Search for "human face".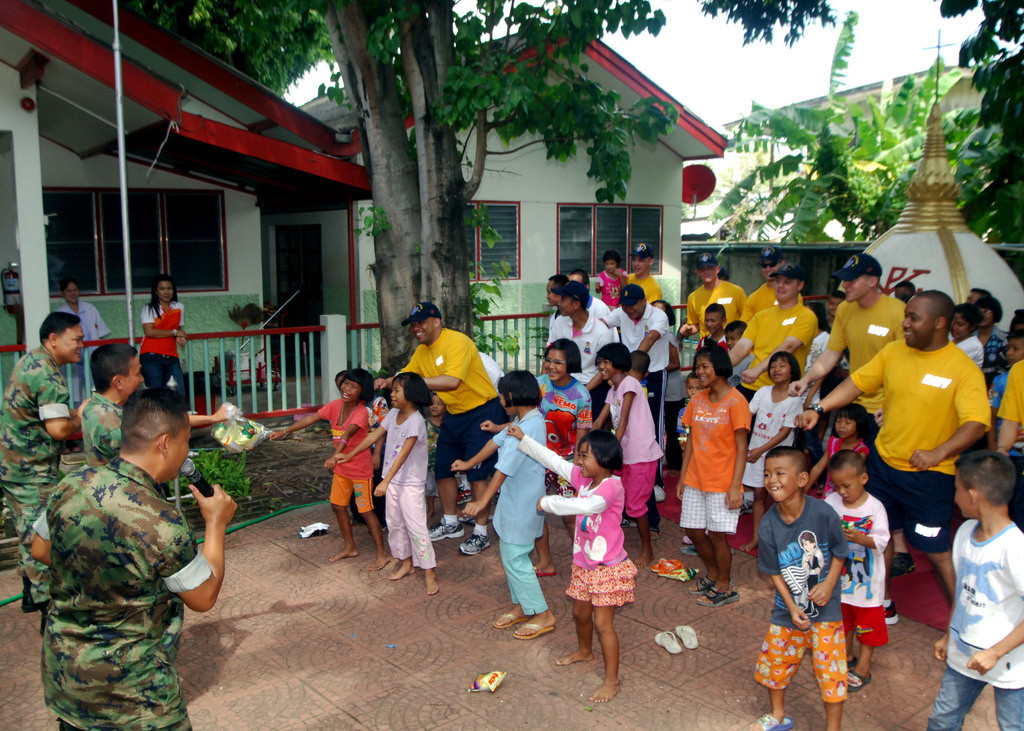
Found at 627, 300, 643, 323.
